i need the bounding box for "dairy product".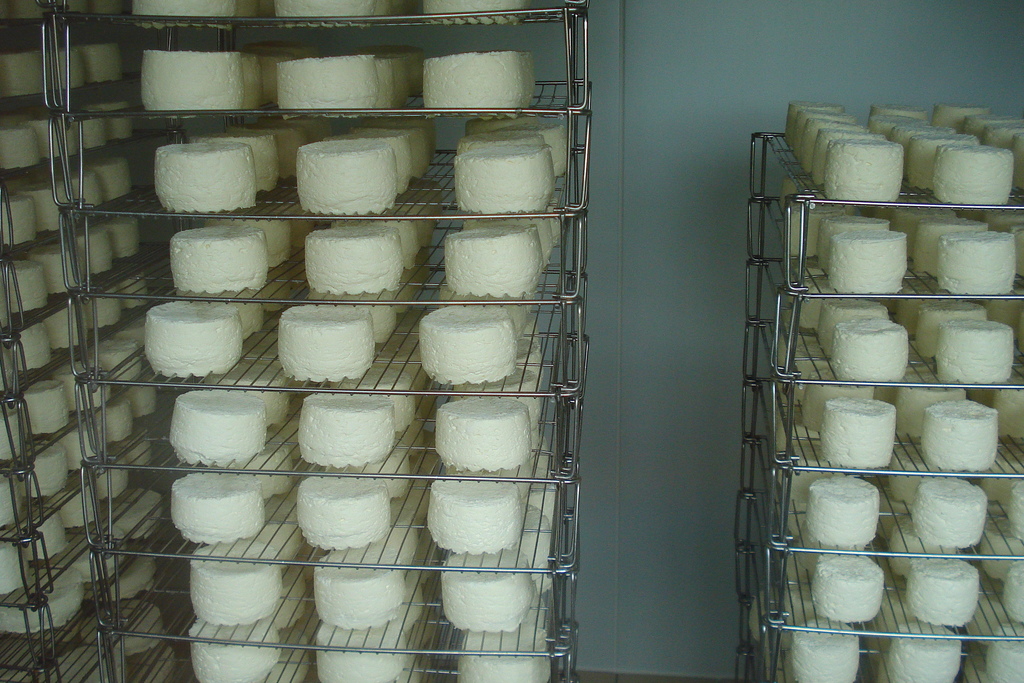
Here it is: box(938, 224, 1014, 294).
